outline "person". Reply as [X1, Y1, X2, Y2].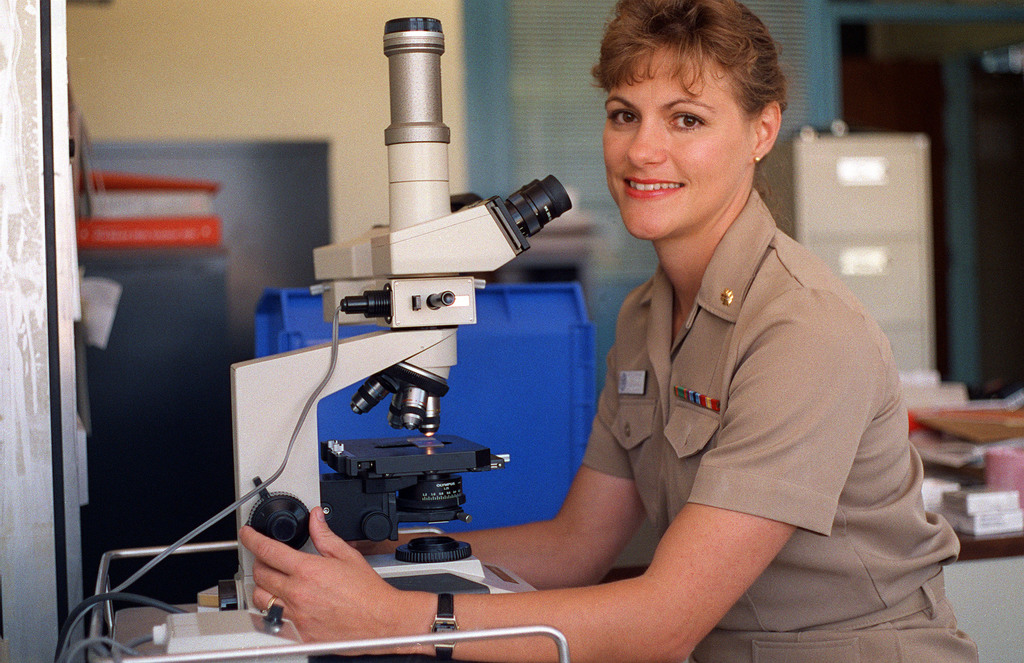
[234, 0, 977, 662].
